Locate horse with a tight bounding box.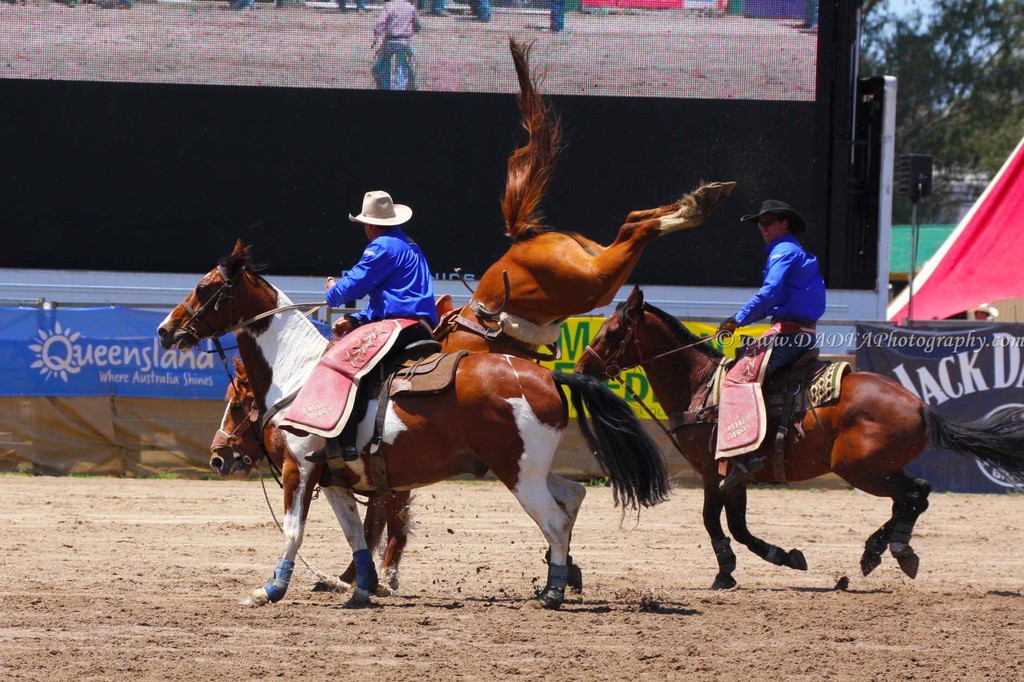
{"left": 568, "top": 283, "right": 1023, "bottom": 591}.
